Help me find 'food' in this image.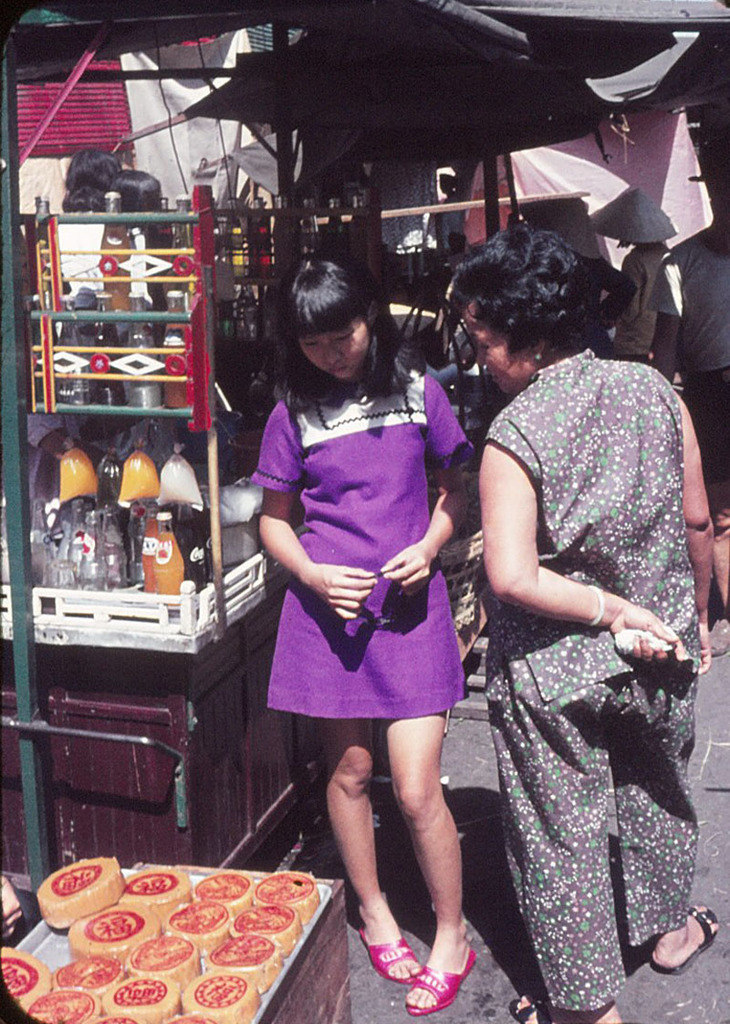
Found it: [39, 855, 121, 934].
